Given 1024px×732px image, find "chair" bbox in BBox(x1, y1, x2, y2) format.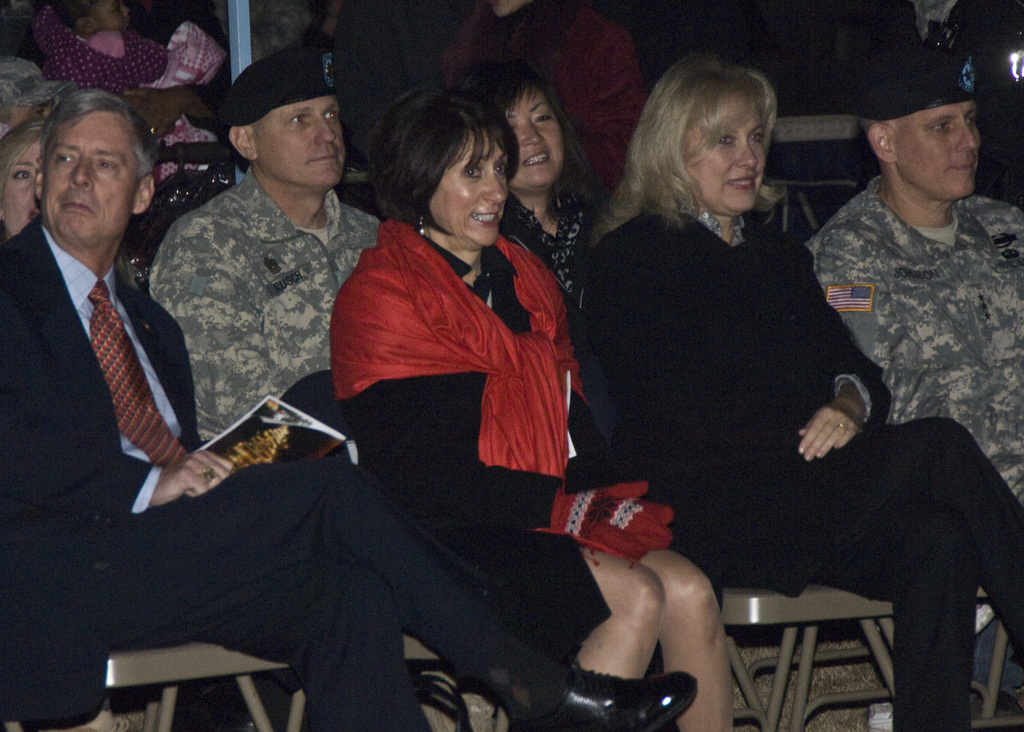
BBox(876, 589, 1023, 731).
